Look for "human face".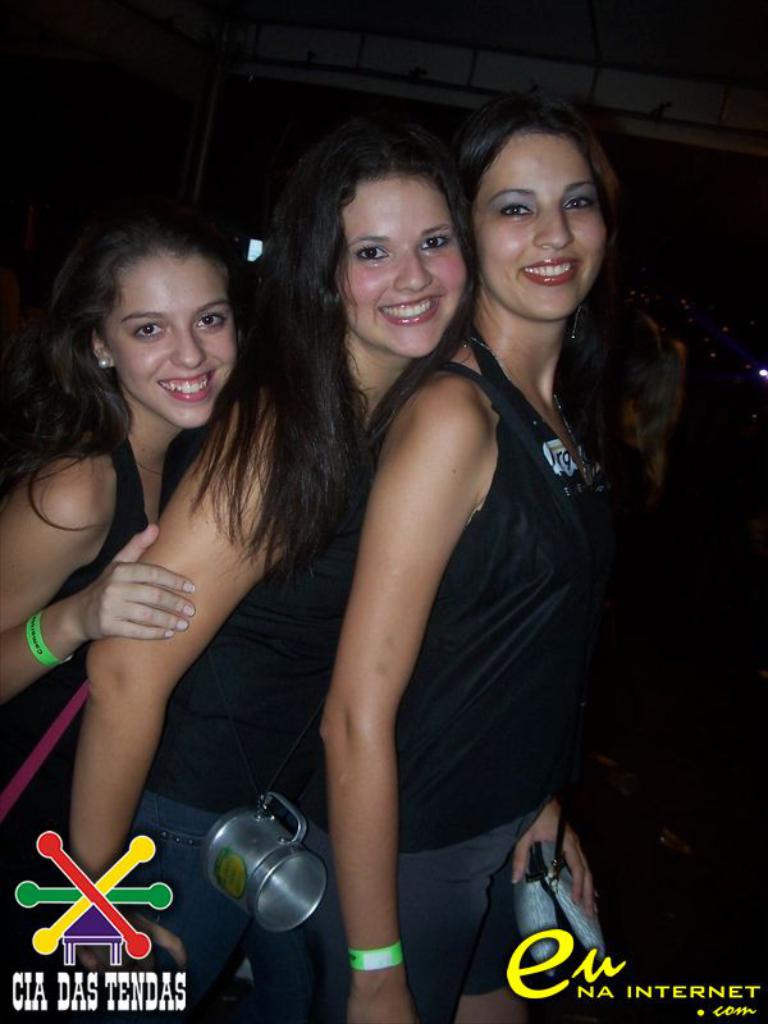
Found: [105, 255, 233, 433].
